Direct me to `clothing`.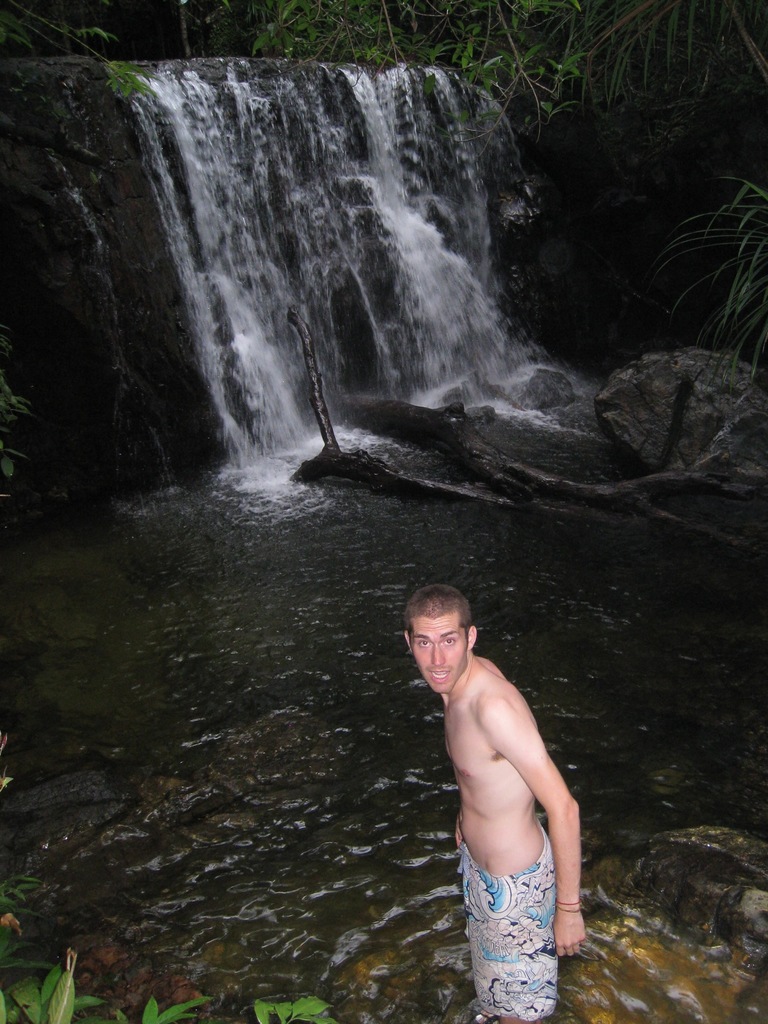
Direction: x1=454 y1=819 x2=557 y2=1023.
